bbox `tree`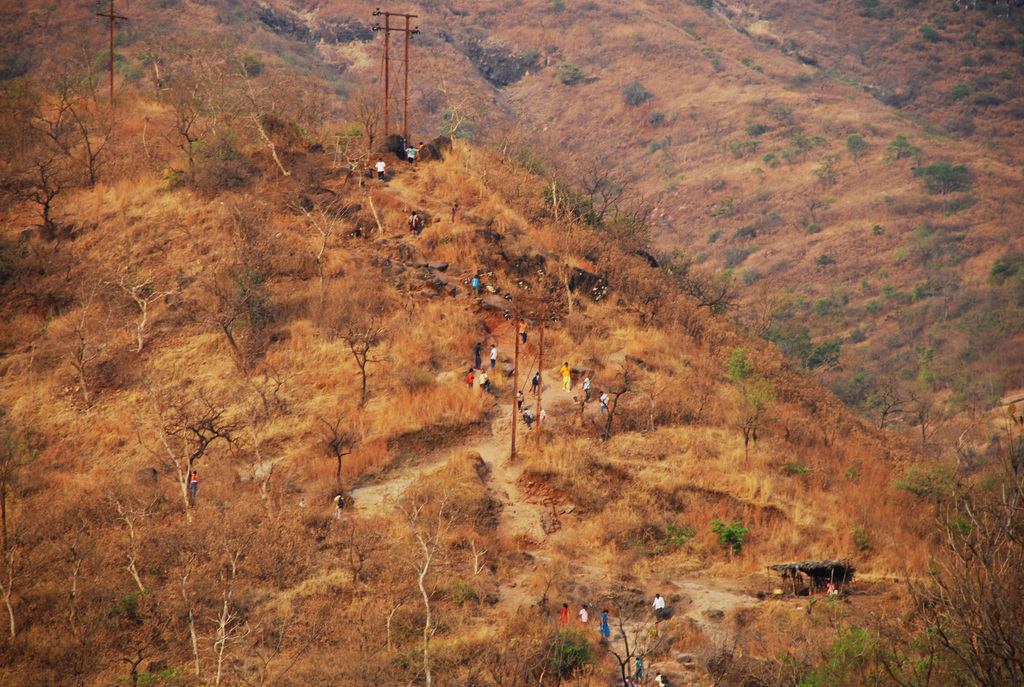
rect(557, 194, 596, 310)
